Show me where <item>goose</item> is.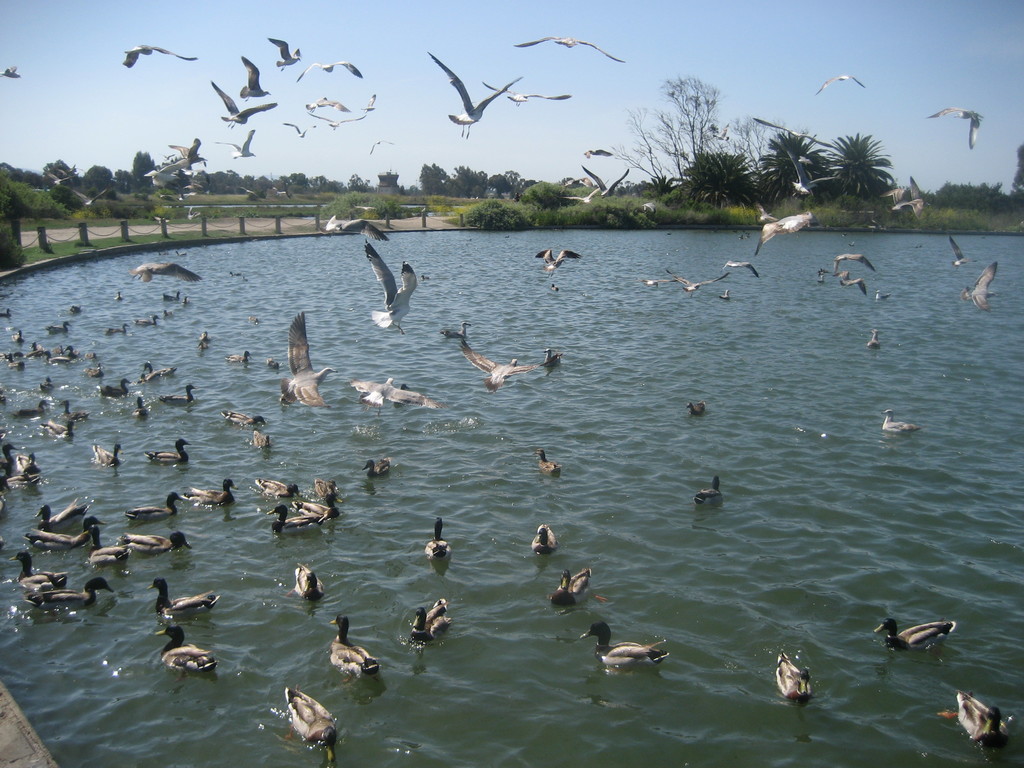
<item>goose</item> is at [left=30, top=502, right=87, bottom=532].
